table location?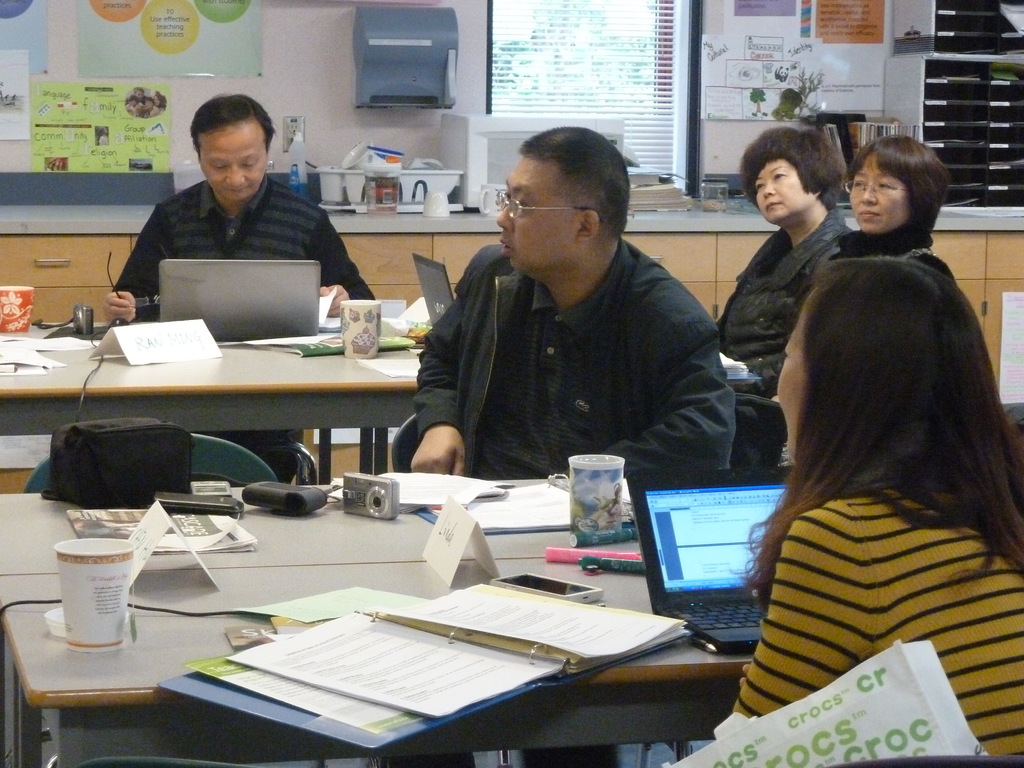
{"left": 0, "top": 465, "right": 768, "bottom": 765}
